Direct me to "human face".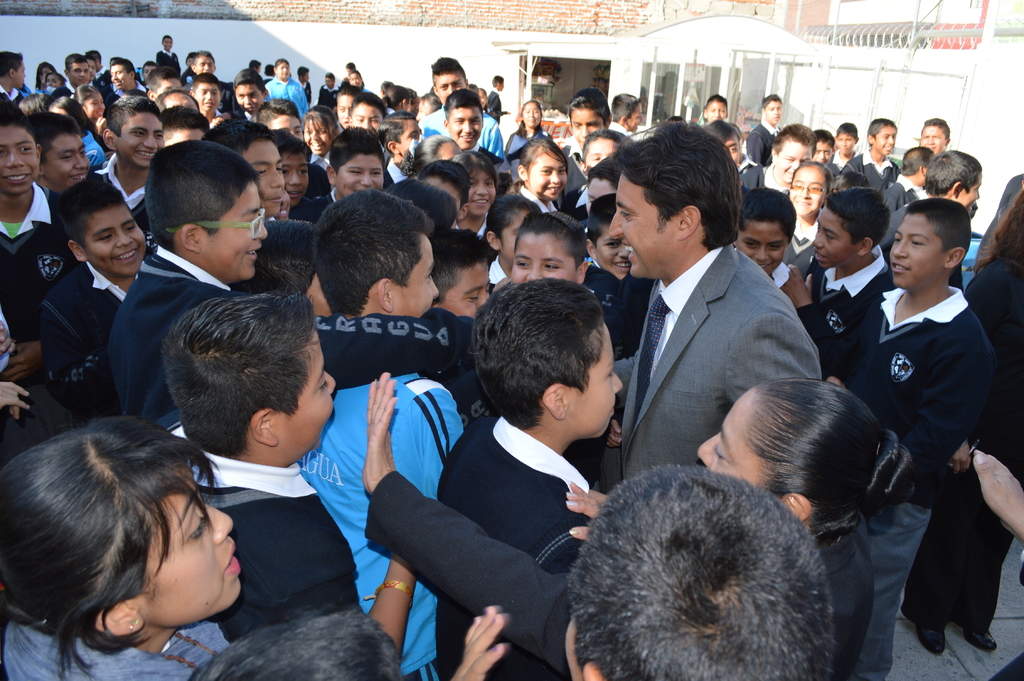
Direction: box=[351, 75, 364, 88].
